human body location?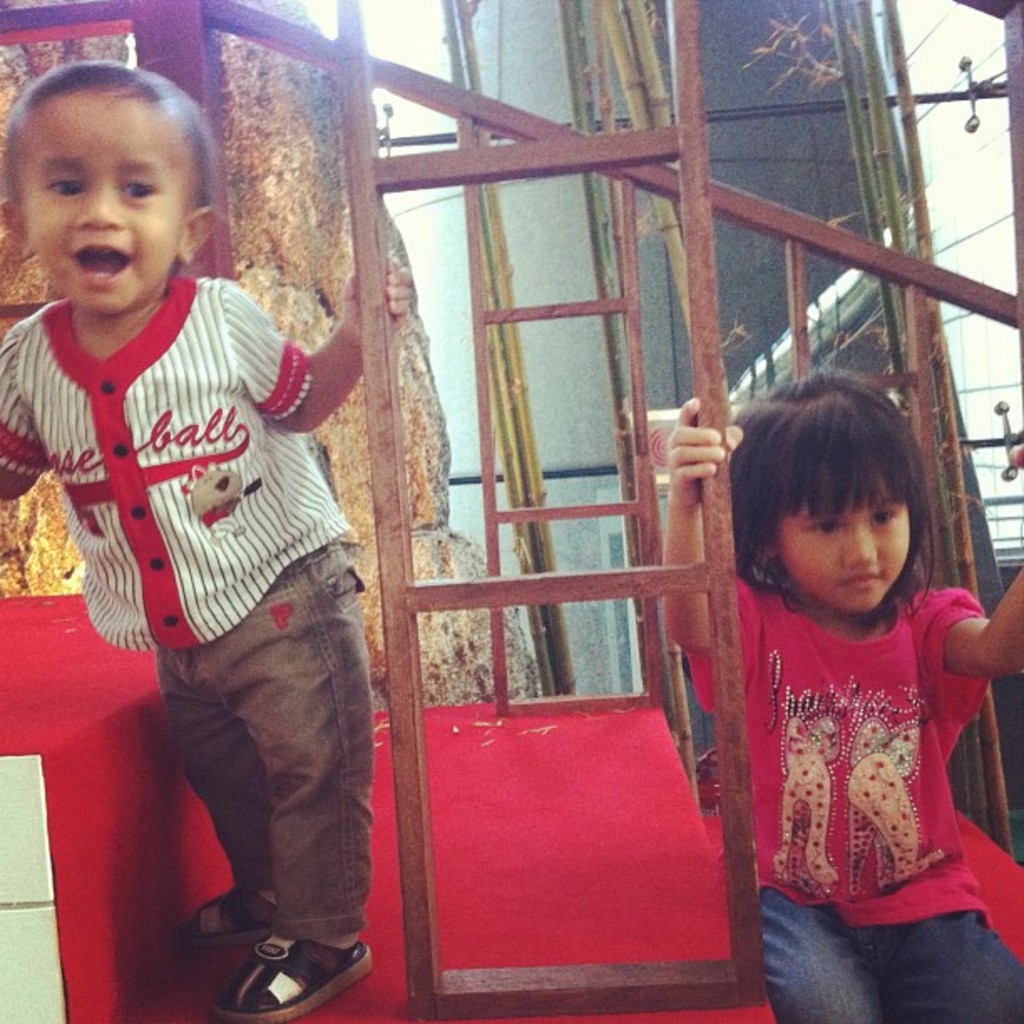
[left=661, top=395, right=1022, bottom=1022]
